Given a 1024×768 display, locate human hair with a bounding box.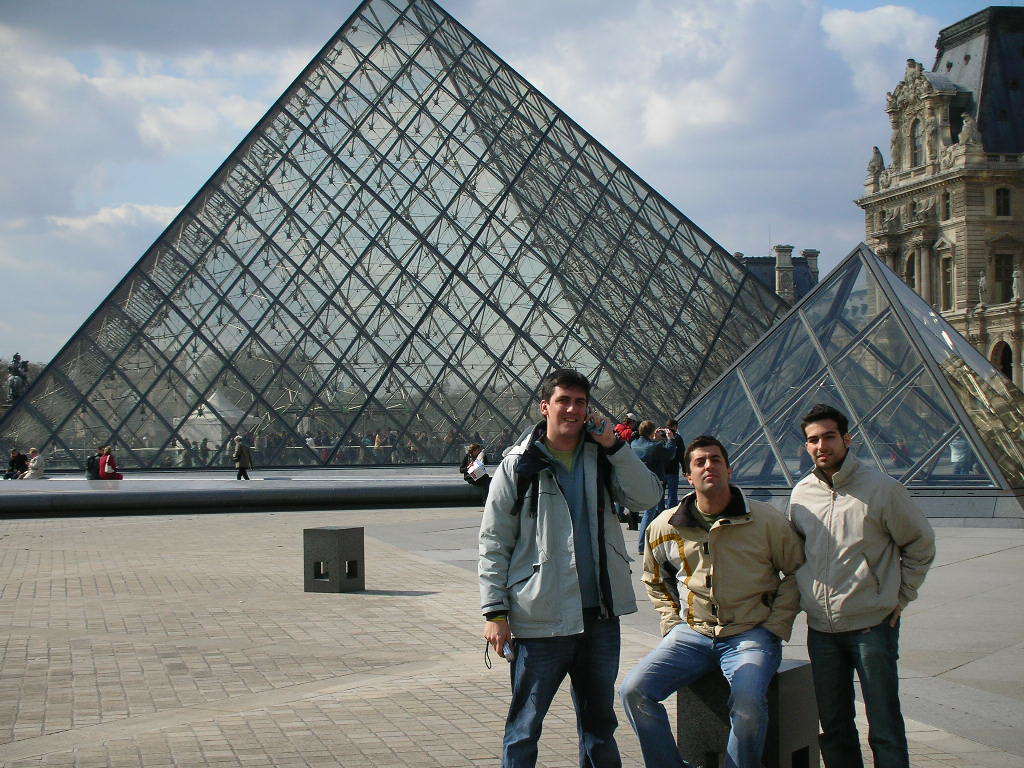
Located: [left=797, top=405, right=848, bottom=432].
